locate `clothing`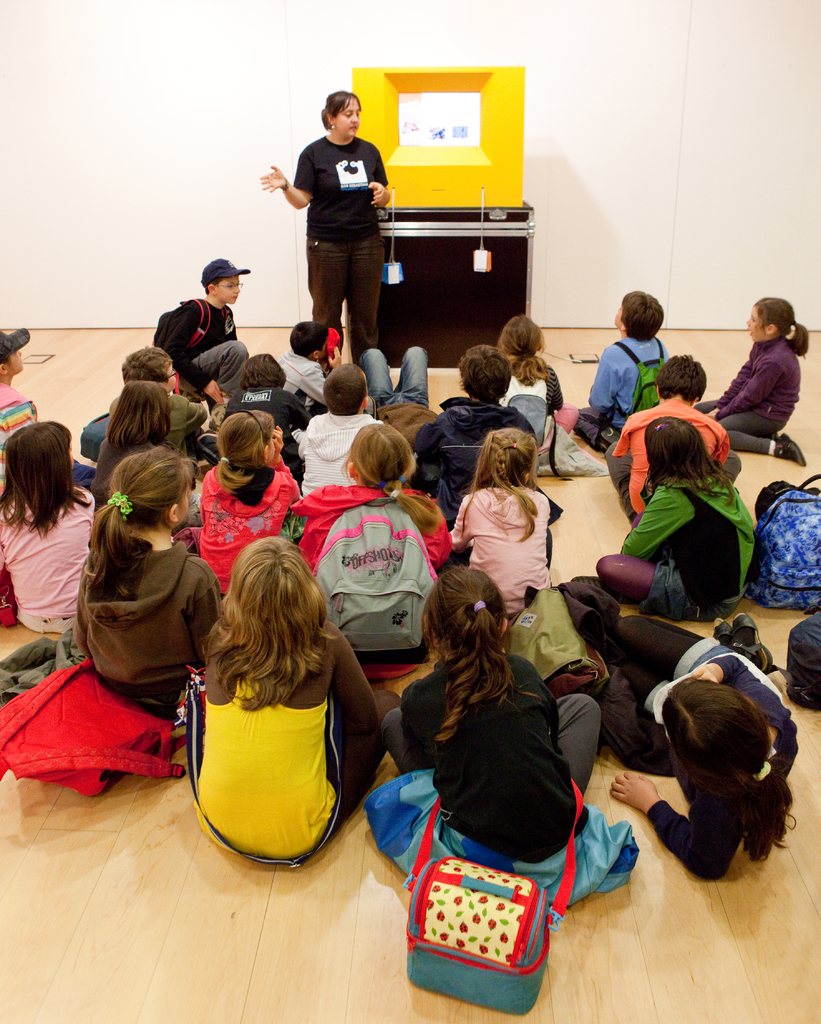
(501,378,614,474)
